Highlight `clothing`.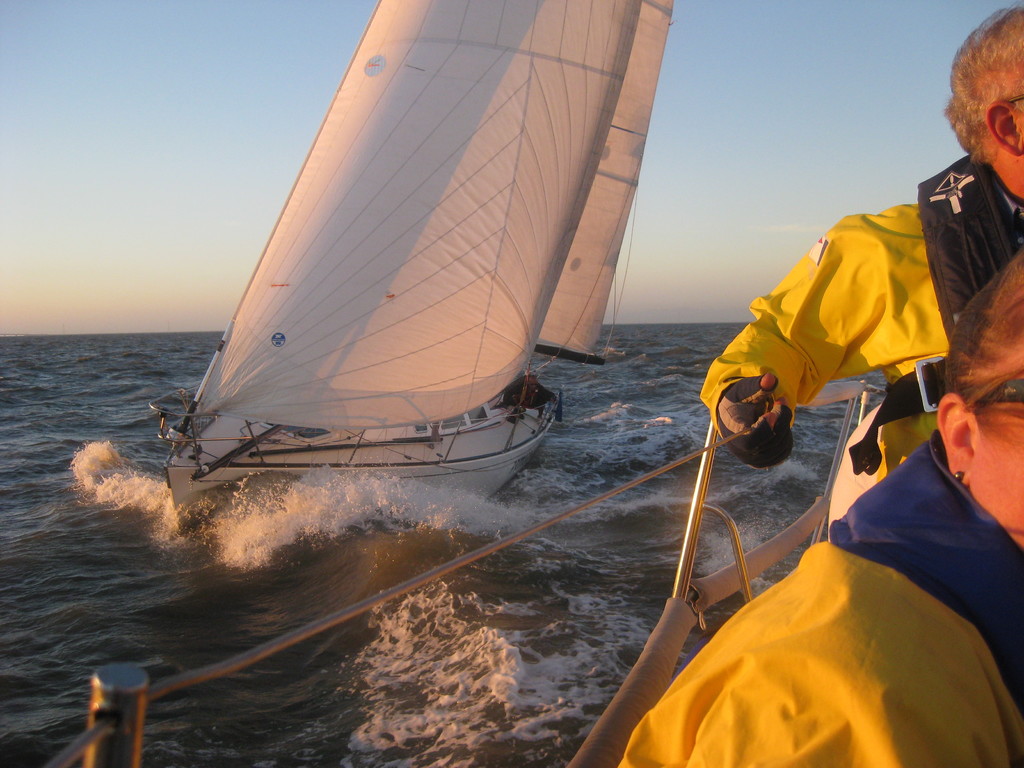
Highlighted region: crop(701, 161, 1023, 490).
